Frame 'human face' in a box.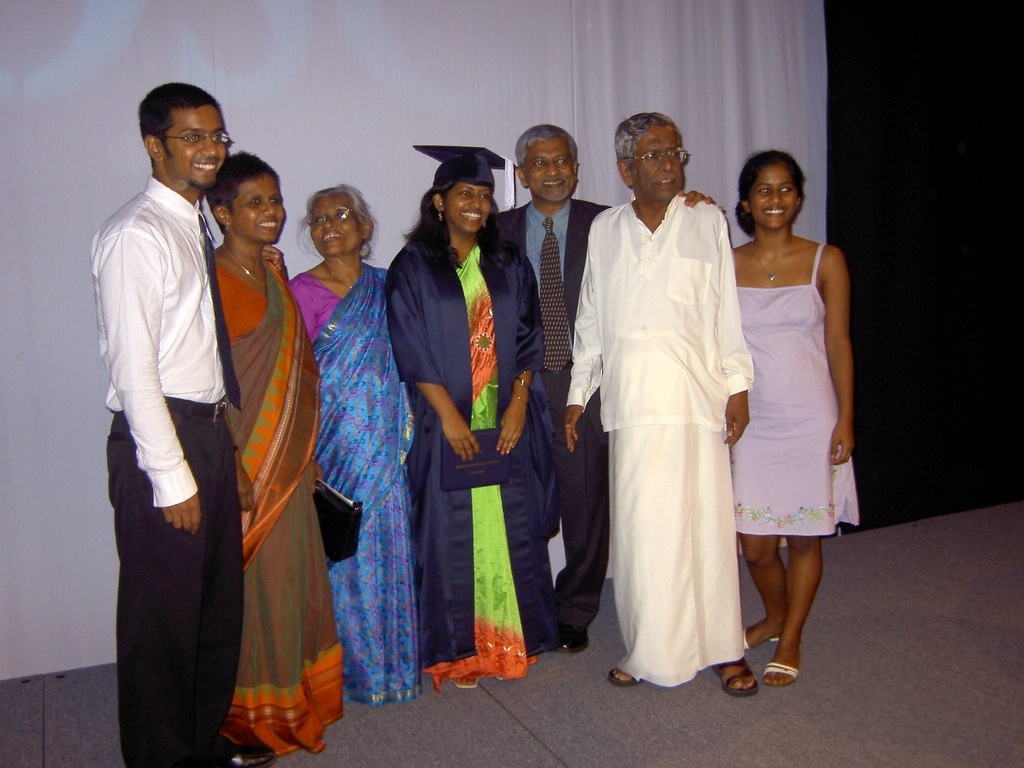
746/163/796/227.
